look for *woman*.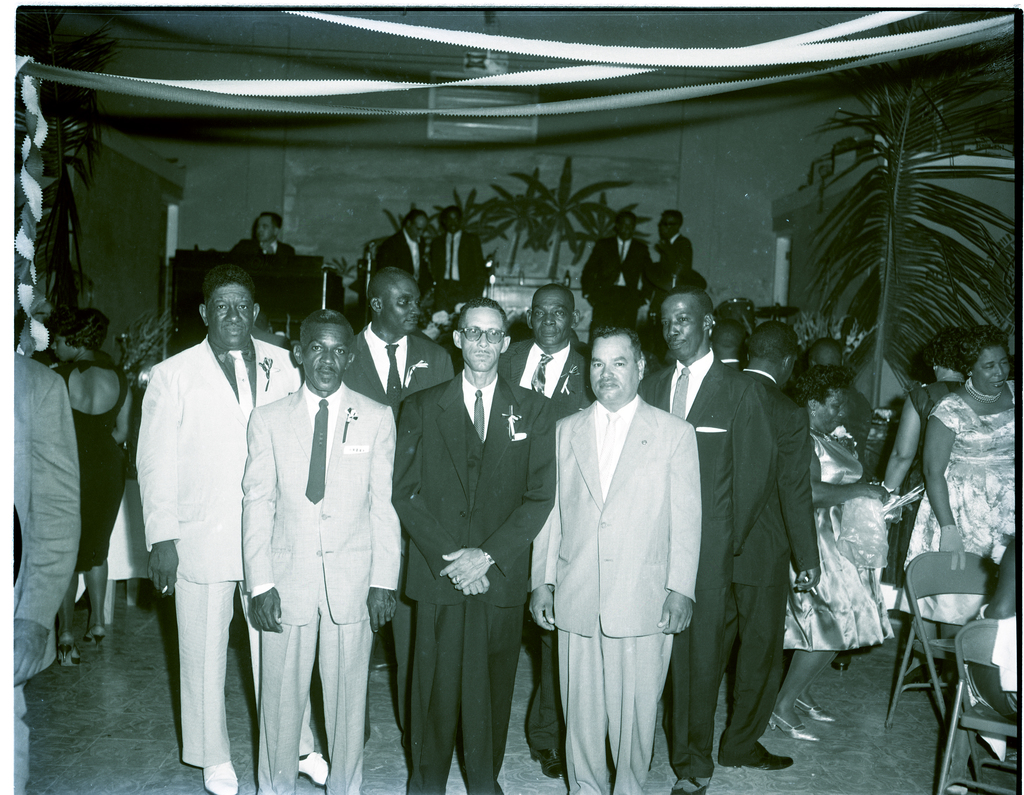
Found: (left=53, top=307, right=135, bottom=661).
